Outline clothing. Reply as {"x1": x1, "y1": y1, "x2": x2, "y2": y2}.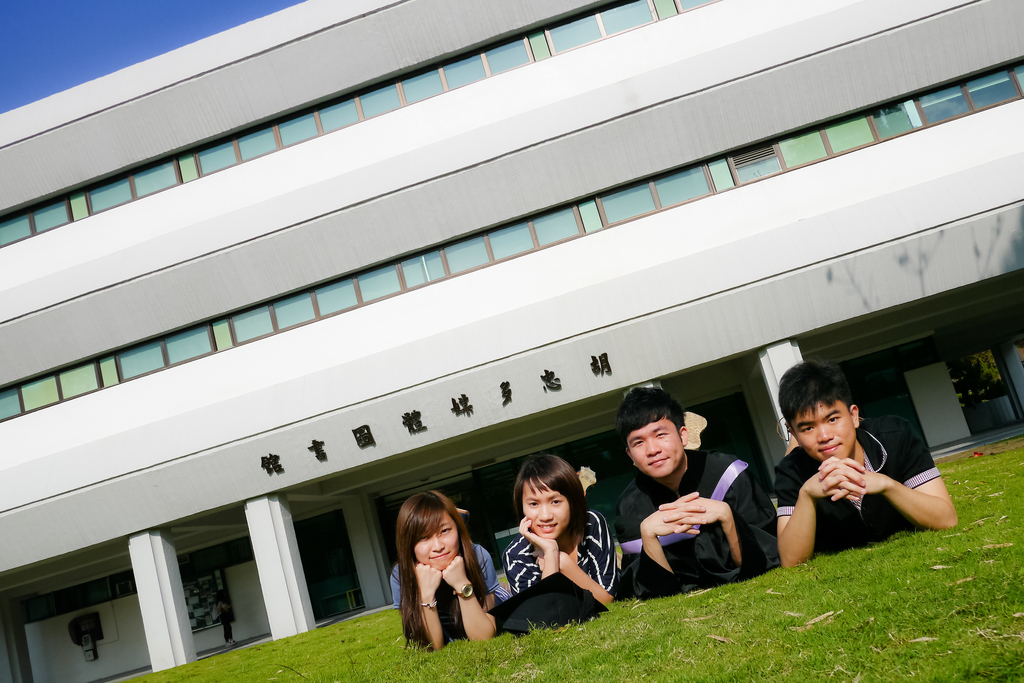
{"x1": 770, "y1": 411, "x2": 945, "y2": 553}.
